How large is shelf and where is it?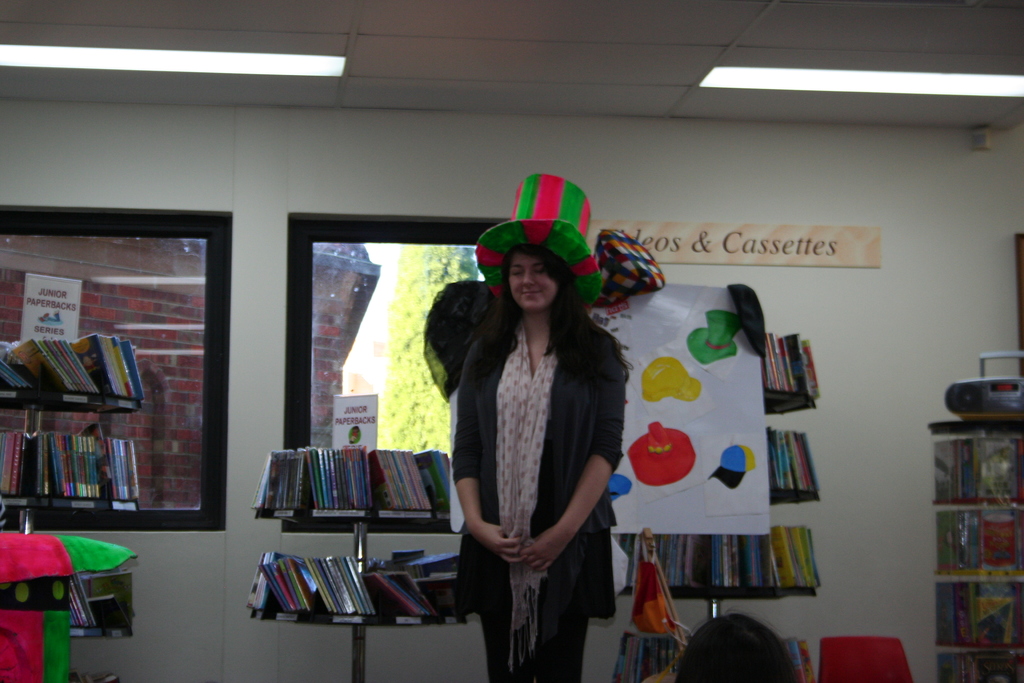
Bounding box: 752/331/827/419.
